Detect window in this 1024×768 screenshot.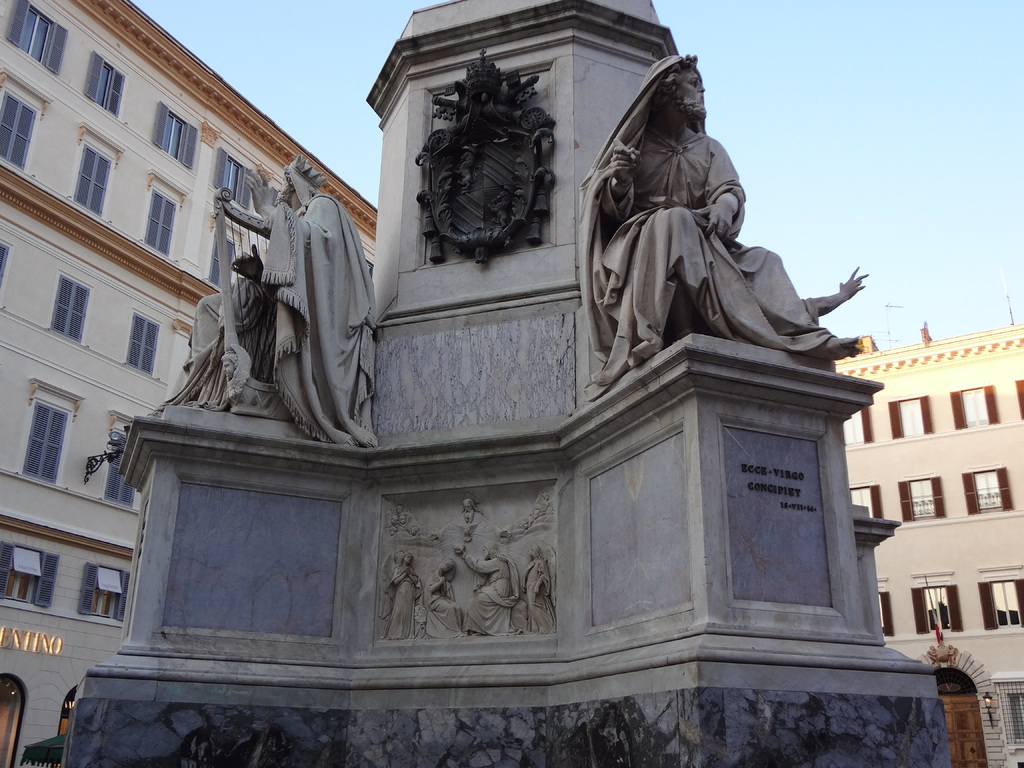
Detection: {"x1": 75, "y1": 143, "x2": 112, "y2": 219}.
